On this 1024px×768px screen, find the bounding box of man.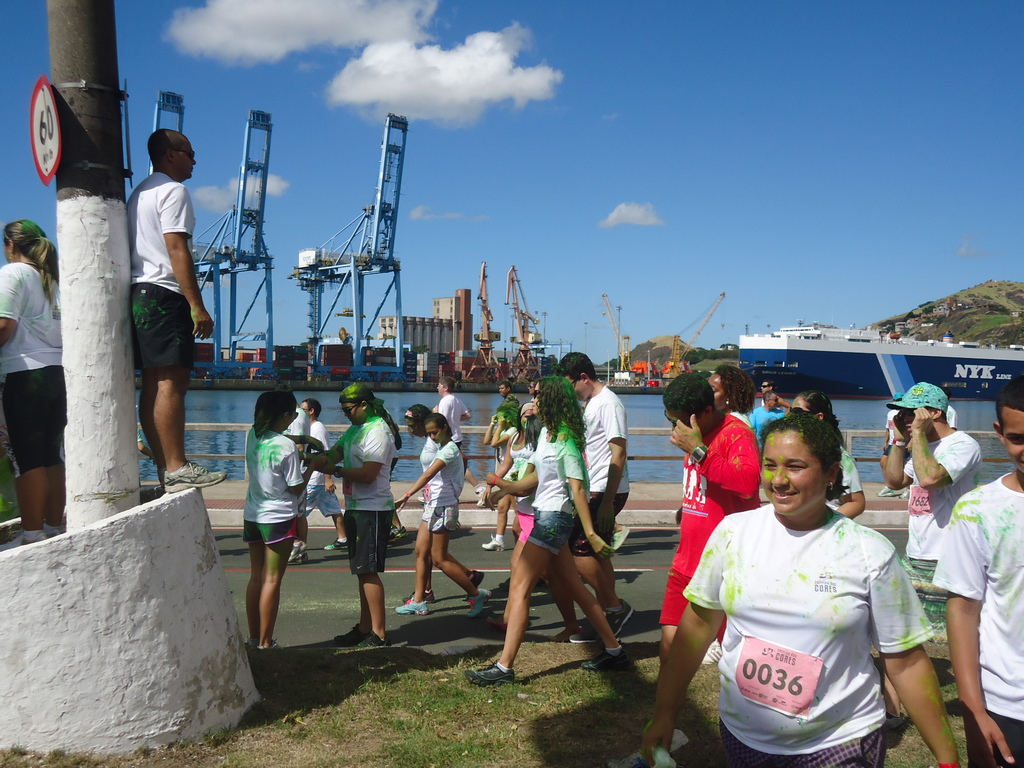
Bounding box: BBox(129, 129, 226, 493).
